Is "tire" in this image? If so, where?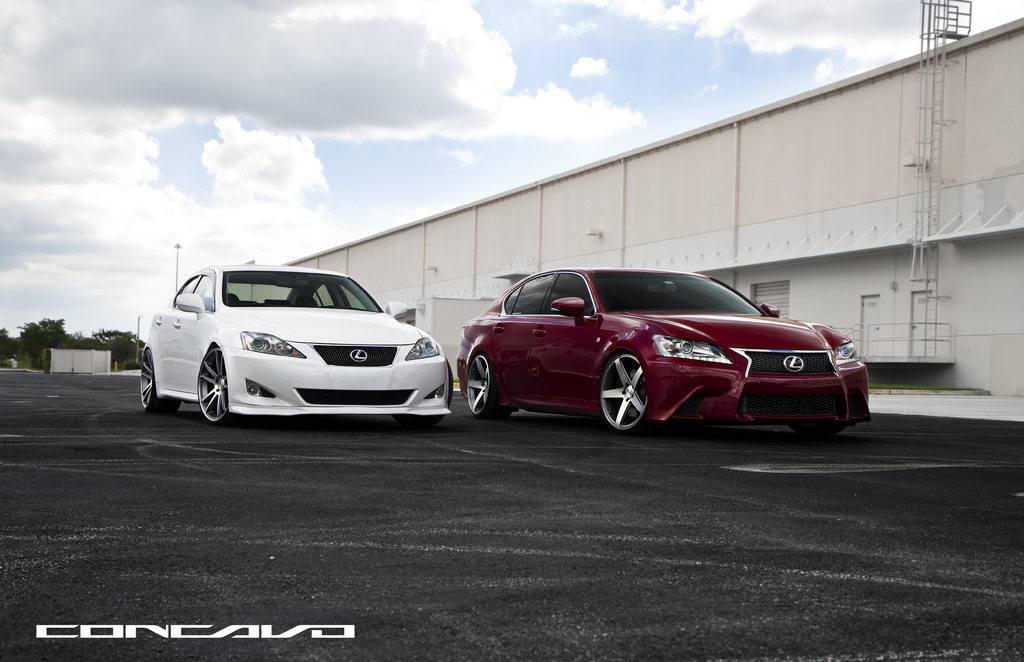
Yes, at 196, 349, 237, 418.
